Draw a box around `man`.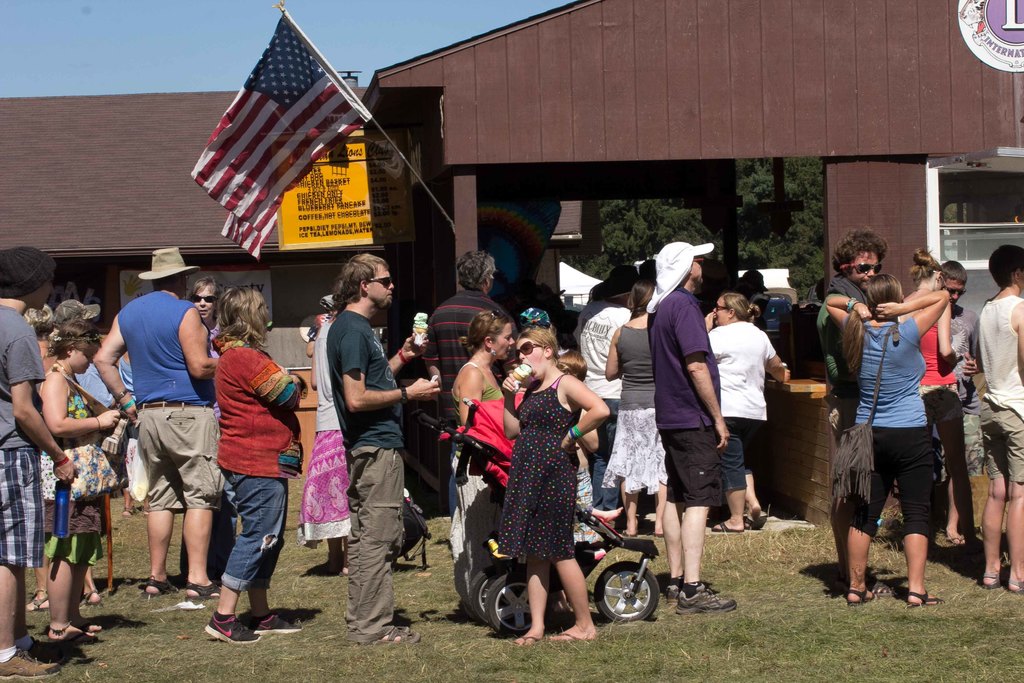
l=99, t=264, r=214, b=608.
